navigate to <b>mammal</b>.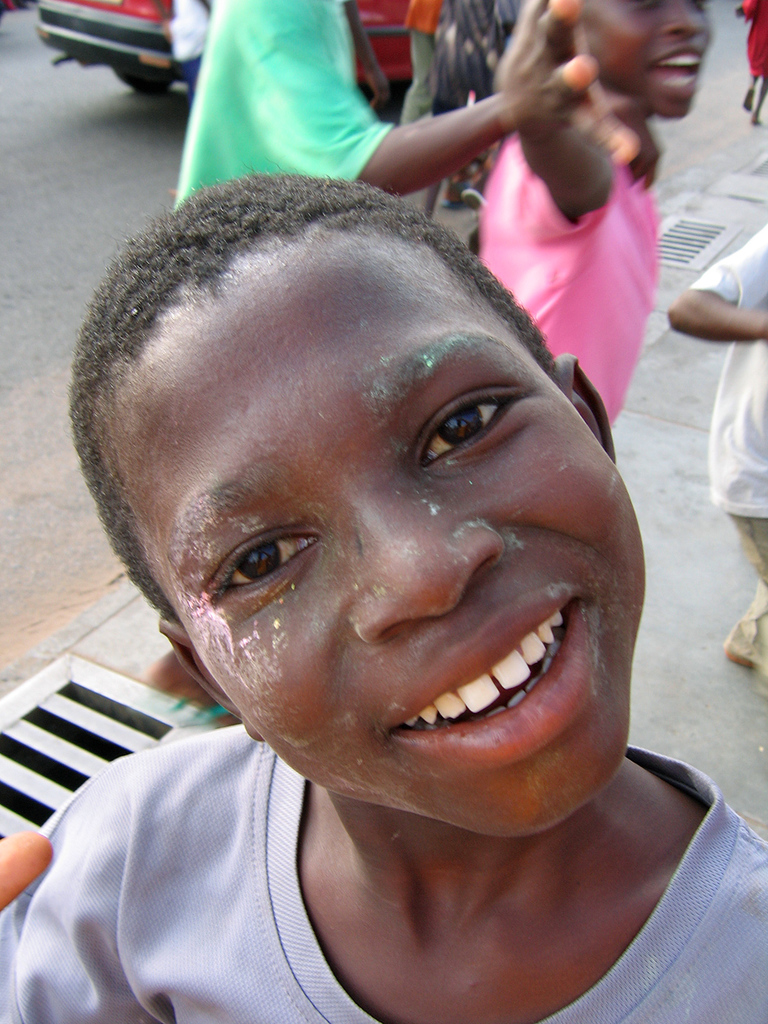
Navigation target: (135,0,519,731).
